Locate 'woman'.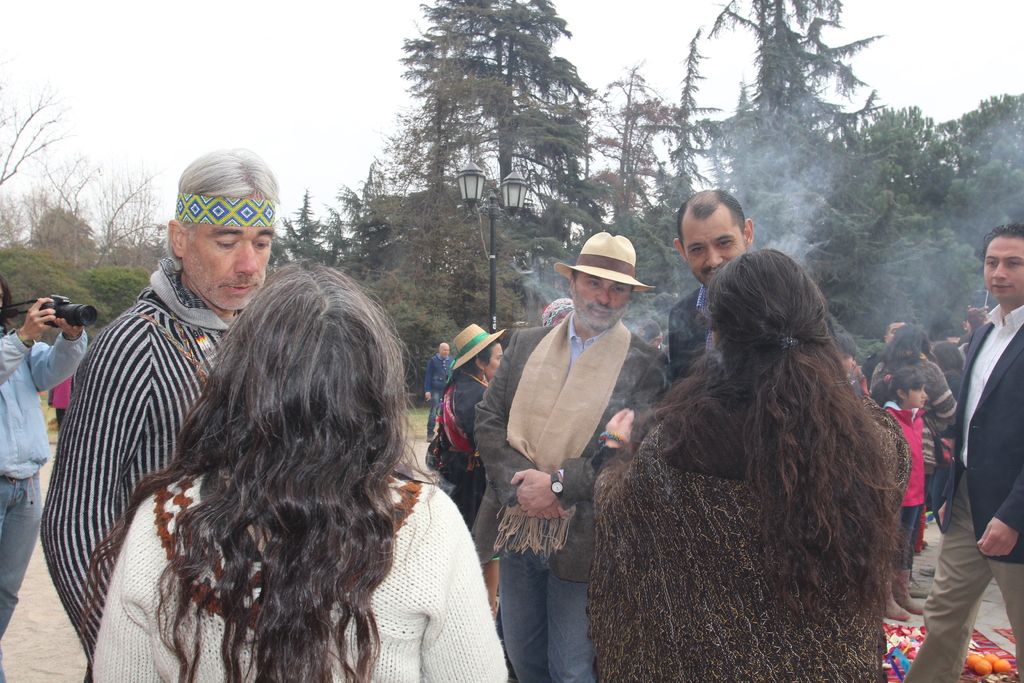
Bounding box: [865, 318, 959, 563].
